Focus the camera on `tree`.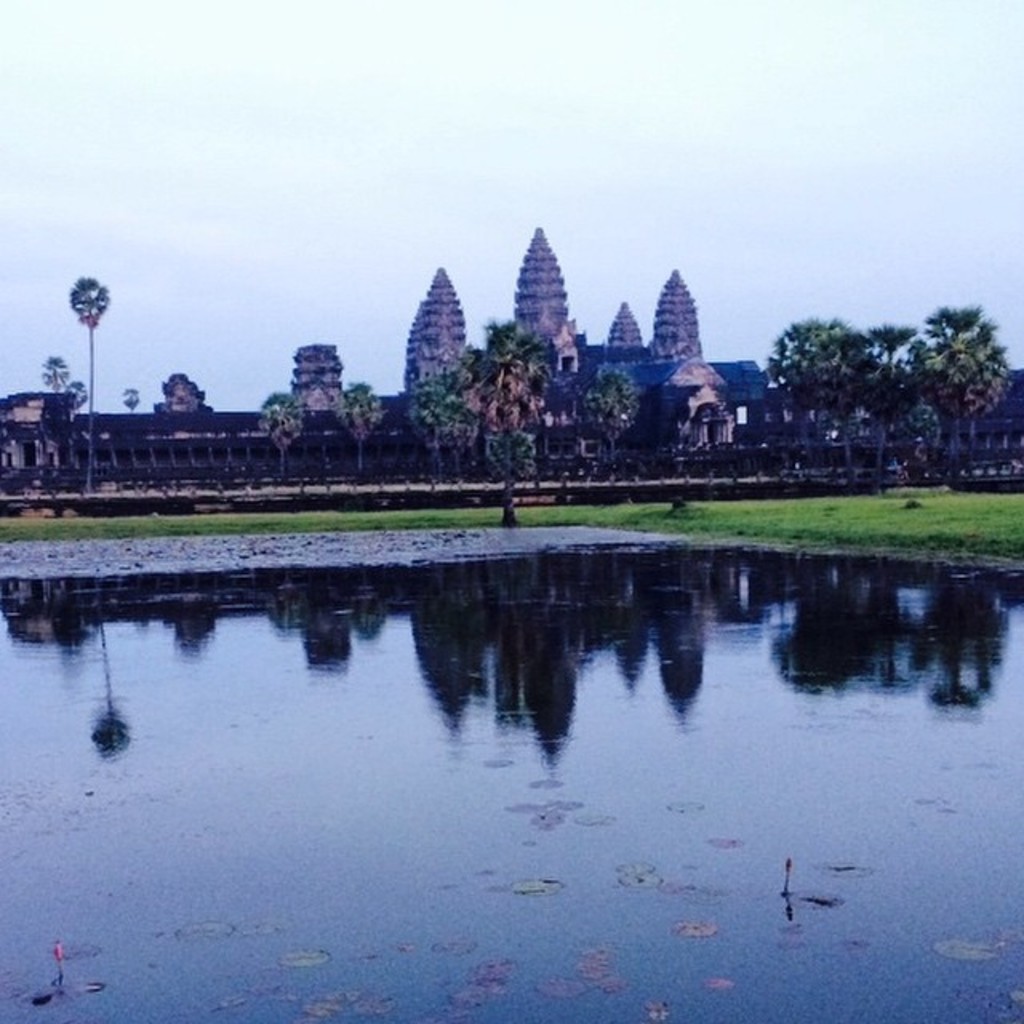
Focus region: [69, 275, 107, 493].
